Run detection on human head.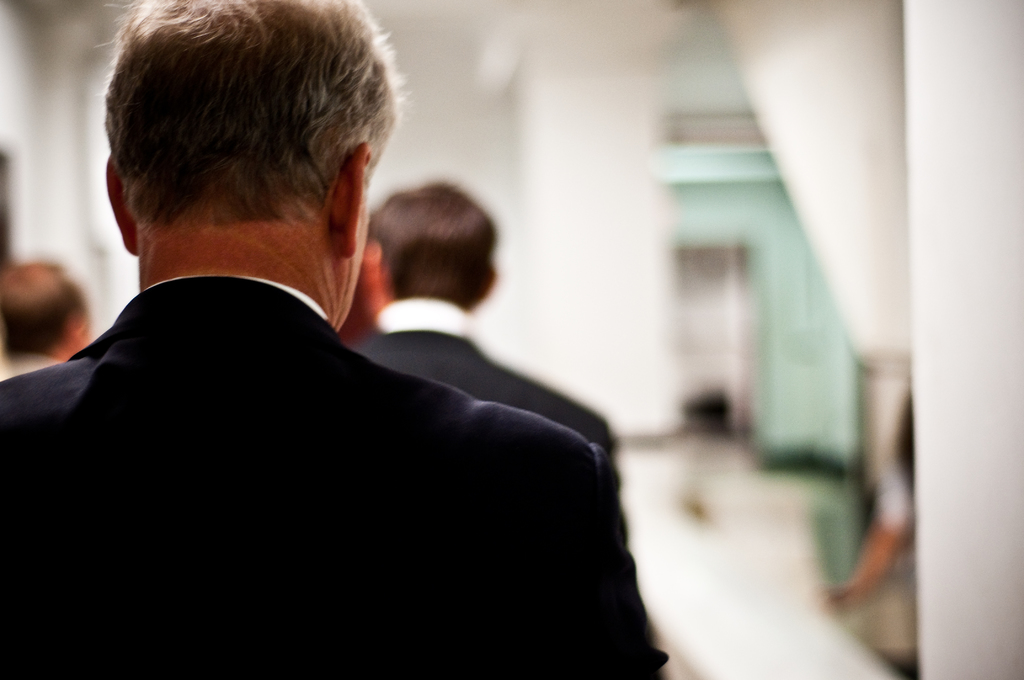
Result: detection(87, 0, 395, 296).
